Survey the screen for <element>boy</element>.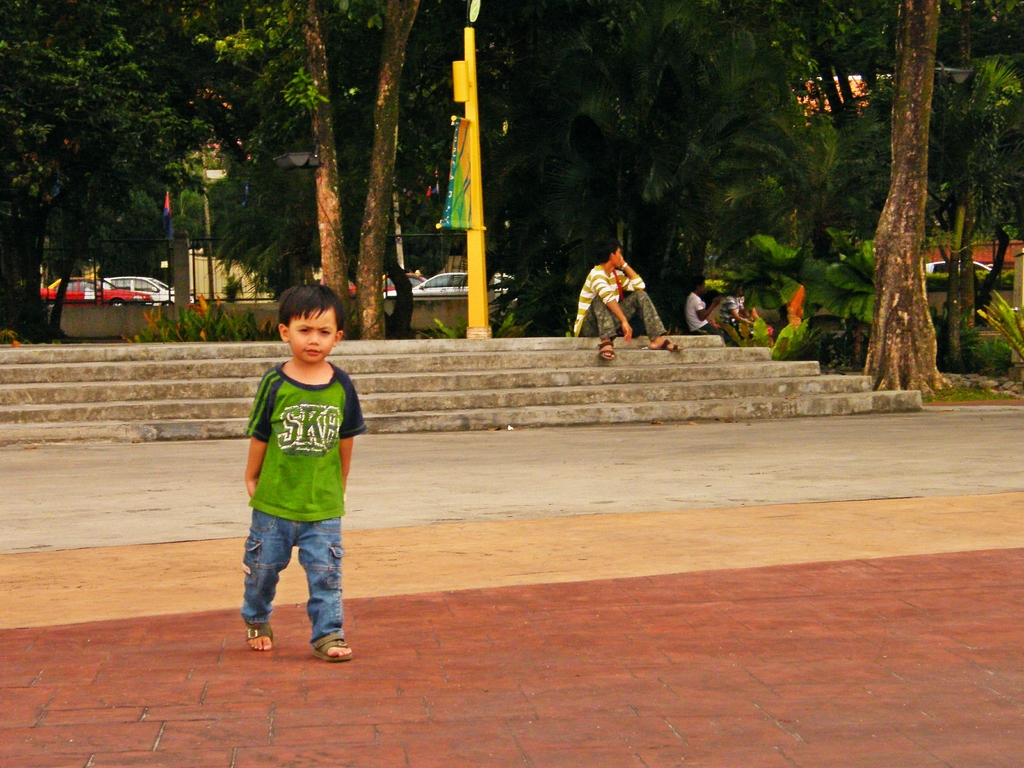
Survey found: bbox=(221, 287, 367, 654).
